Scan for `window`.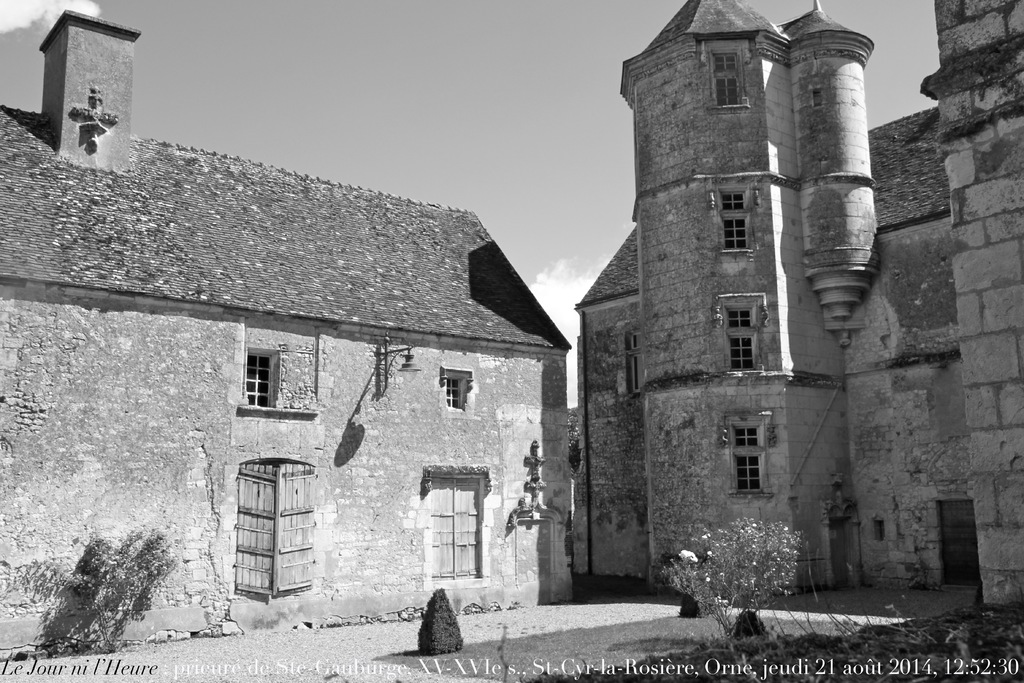
Scan result: [243,352,278,409].
